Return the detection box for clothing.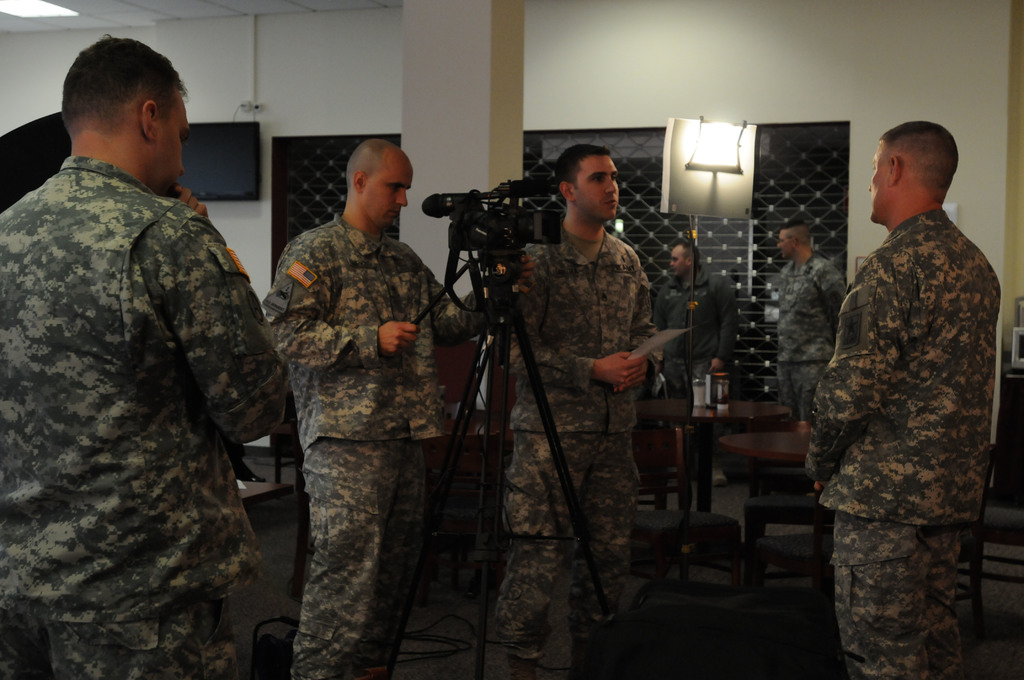
bbox=[492, 225, 662, 679].
